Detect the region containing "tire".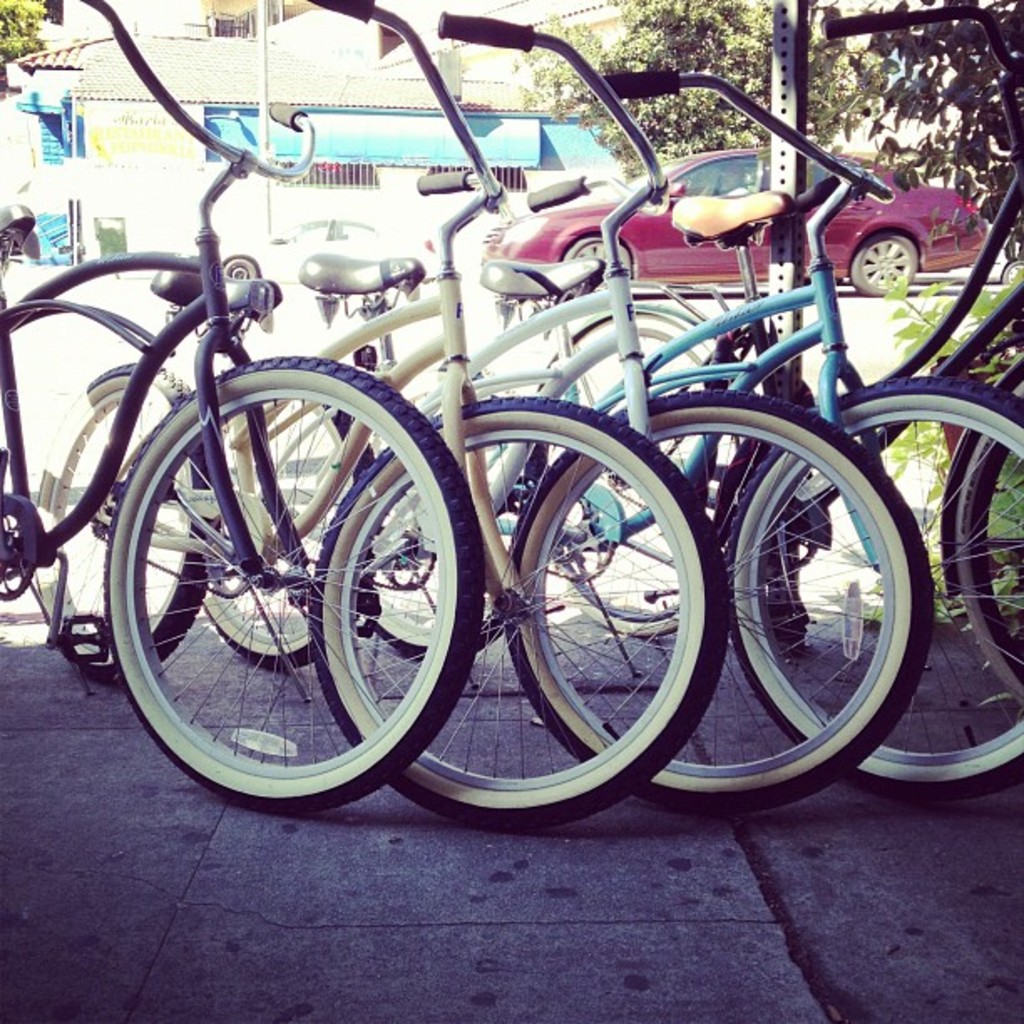
Rect(955, 380, 1021, 698).
